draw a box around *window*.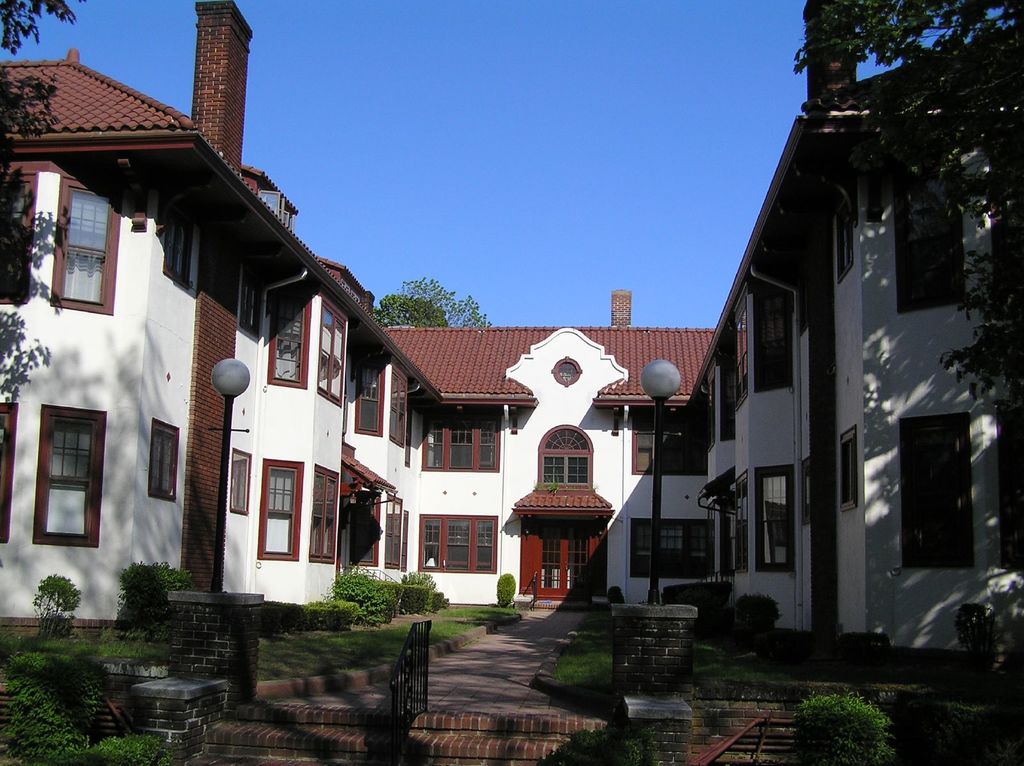
bbox(628, 519, 717, 581).
